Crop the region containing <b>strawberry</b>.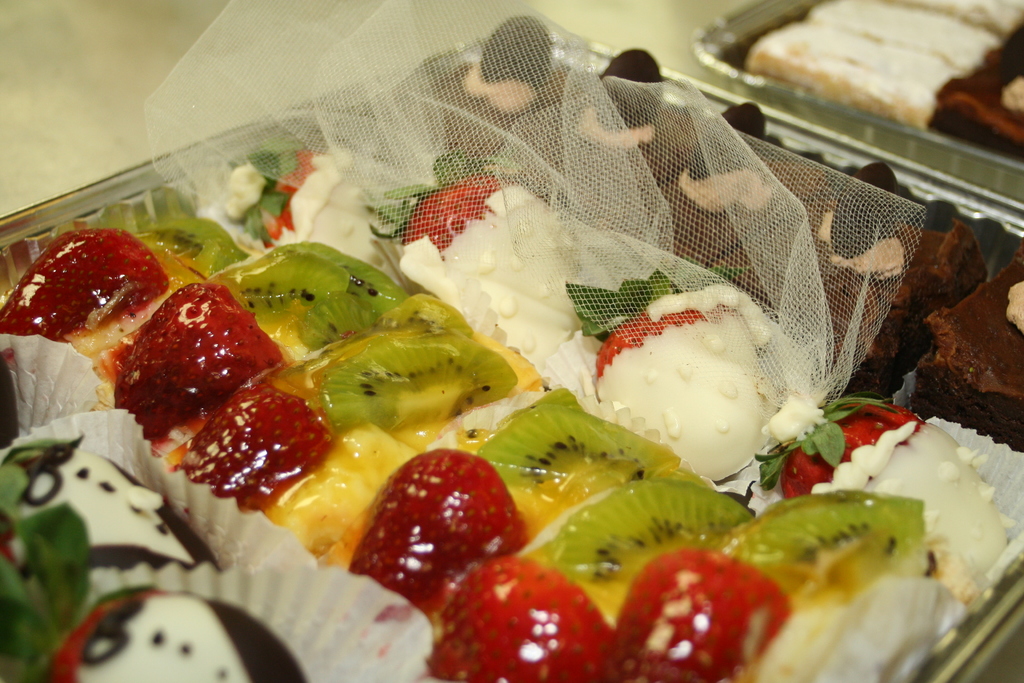
Crop region: (x1=352, y1=456, x2=519, y2=594).
